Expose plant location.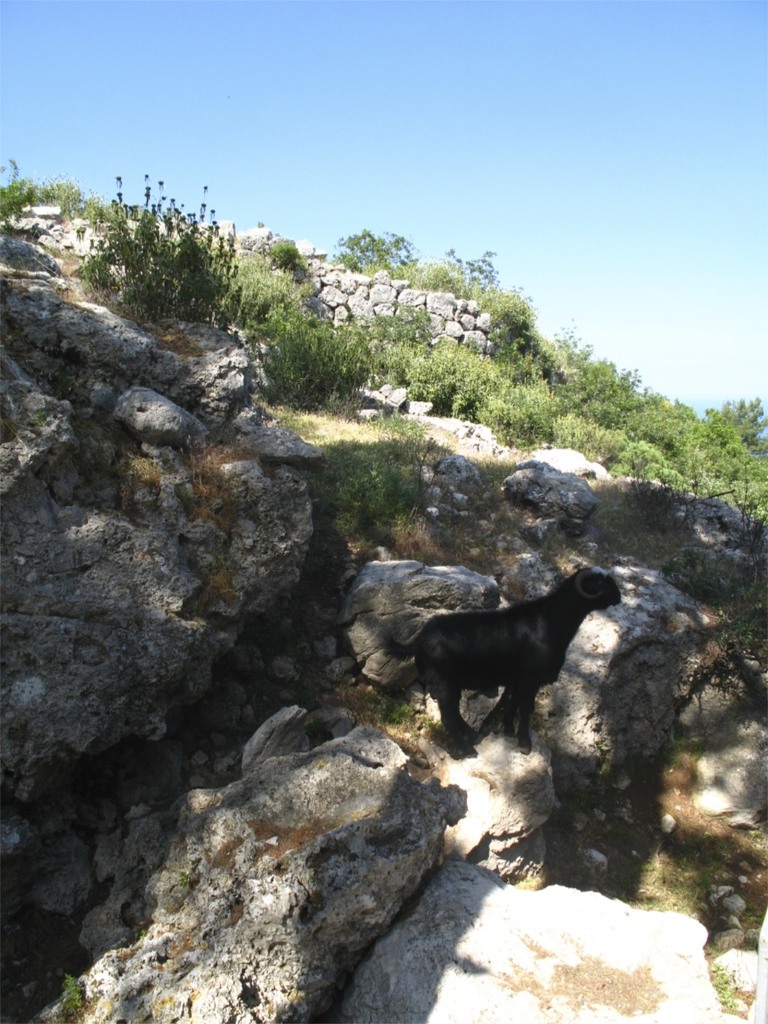
Exposed at select_region(599, 492, 720, 598).
